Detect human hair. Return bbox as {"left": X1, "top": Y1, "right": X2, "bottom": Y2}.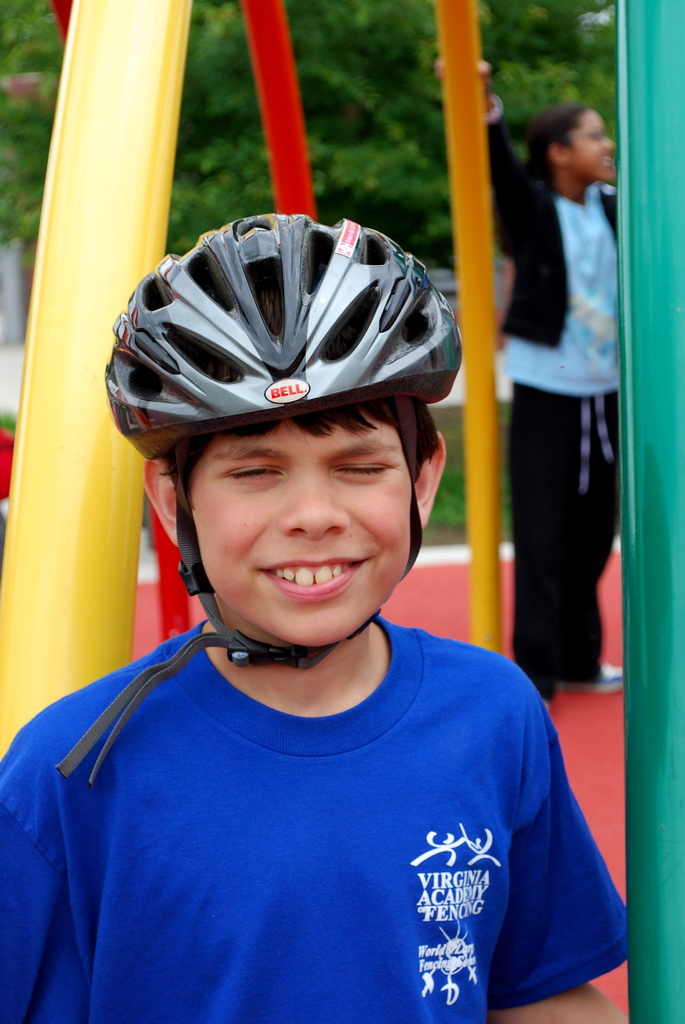
{"left": 505, "top": 102, "right": 585, "bottom": 164}.
